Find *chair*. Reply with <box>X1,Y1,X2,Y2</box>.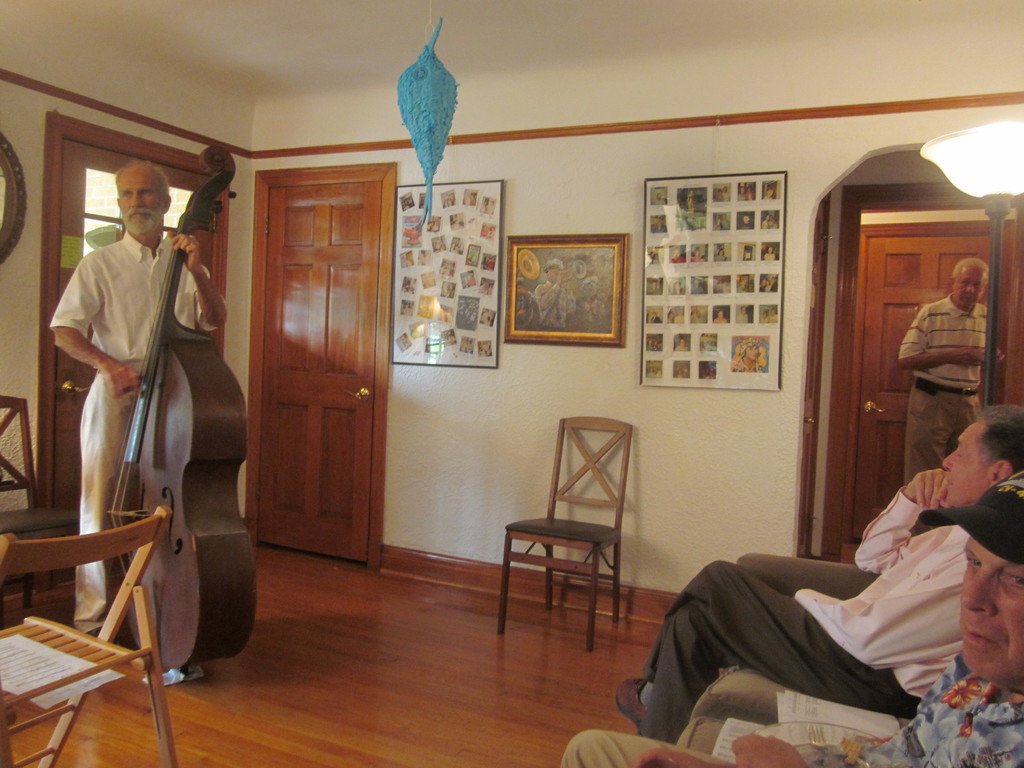
<box>494,428,645,658</box>.
